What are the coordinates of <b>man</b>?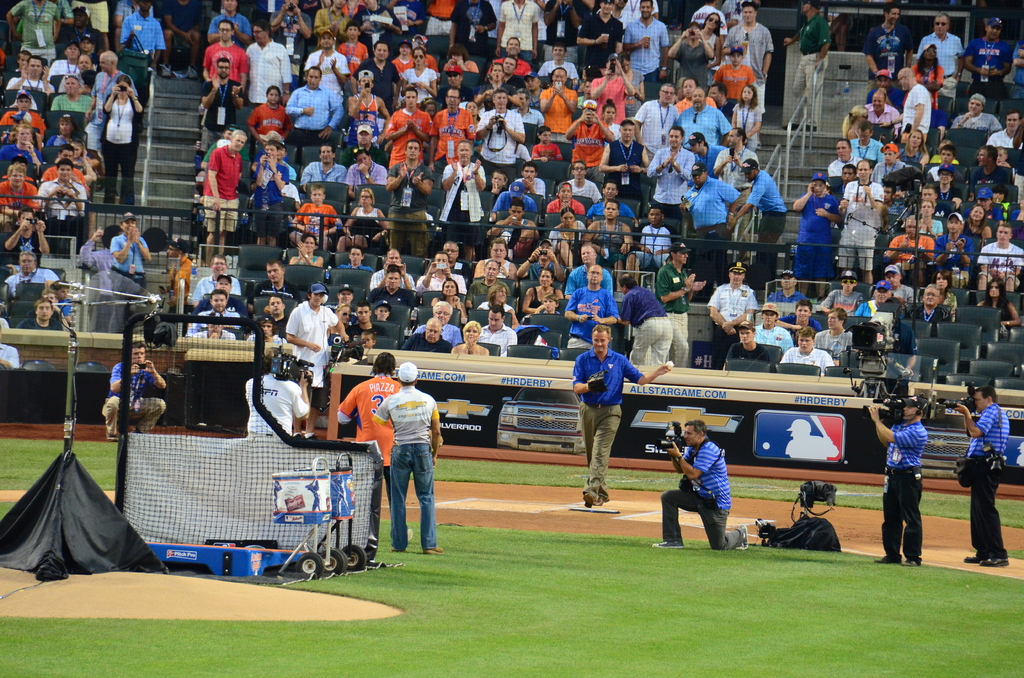
[x1=37, y1=157, x2=87, y2=257].
